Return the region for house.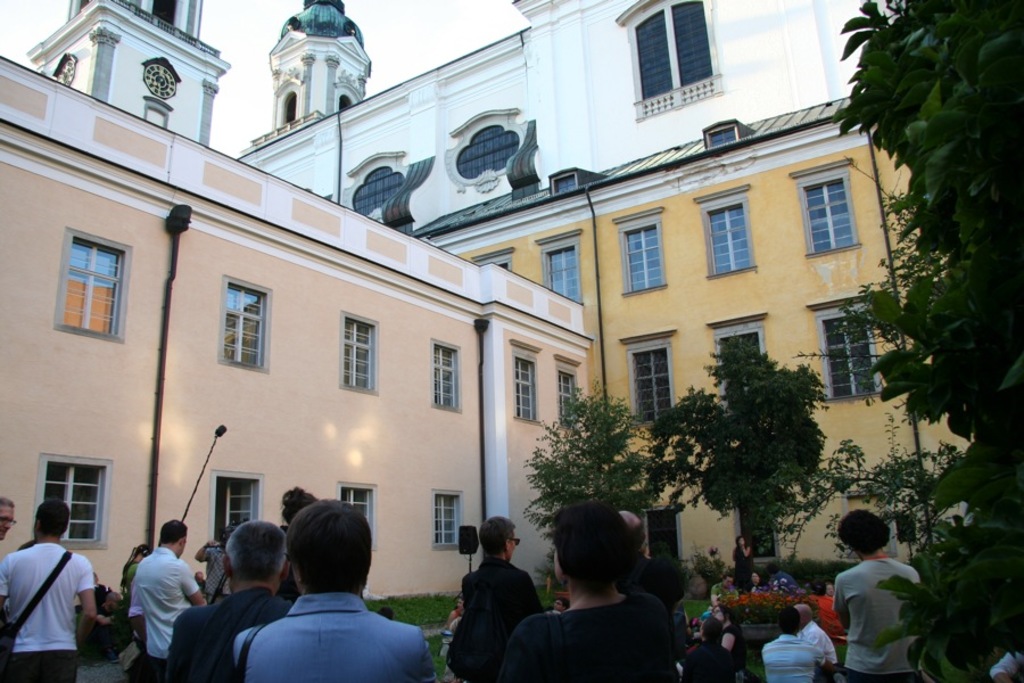
bbox=(0, 55, 593, 585).
